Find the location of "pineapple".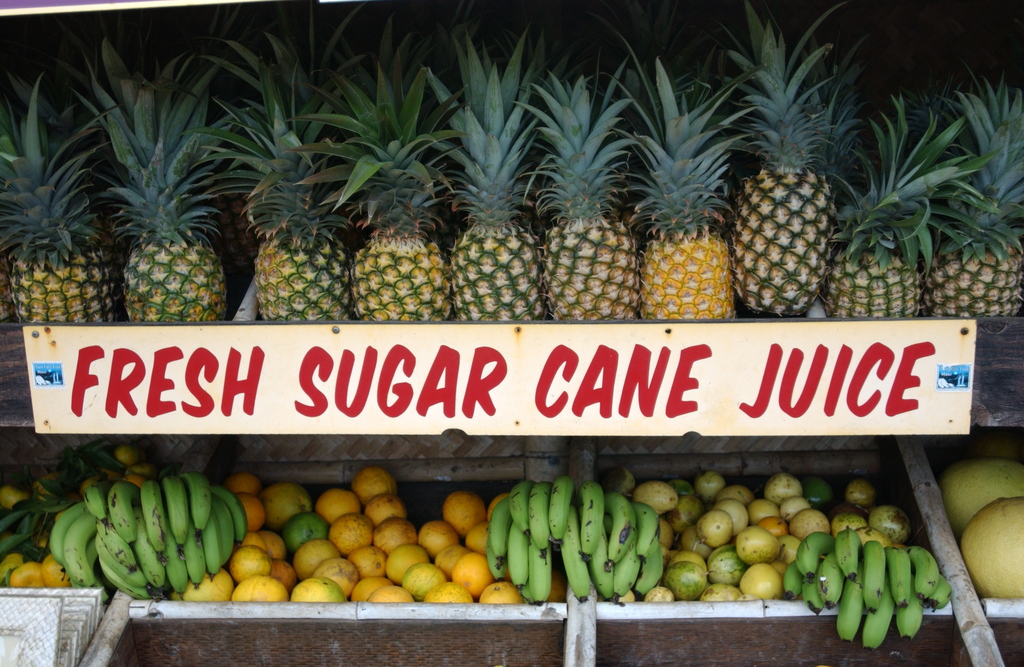
Location: [left=285, top=61, right=463, bottom=319].
